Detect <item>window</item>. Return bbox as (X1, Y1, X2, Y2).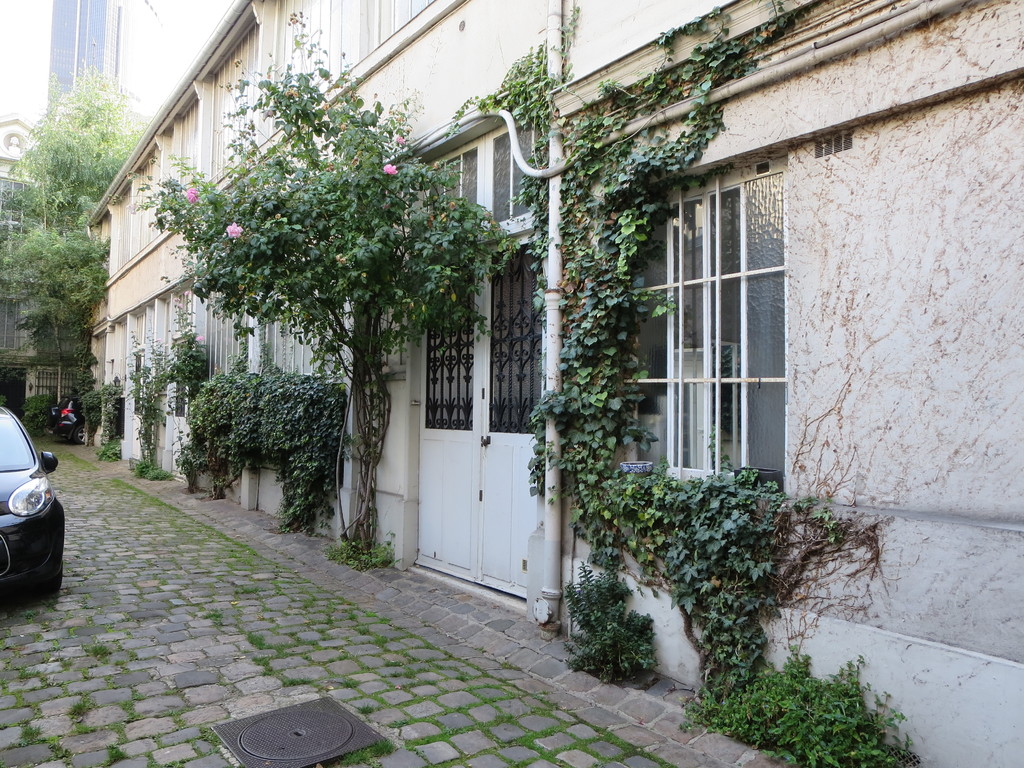
(200, 262, 239, 397).
